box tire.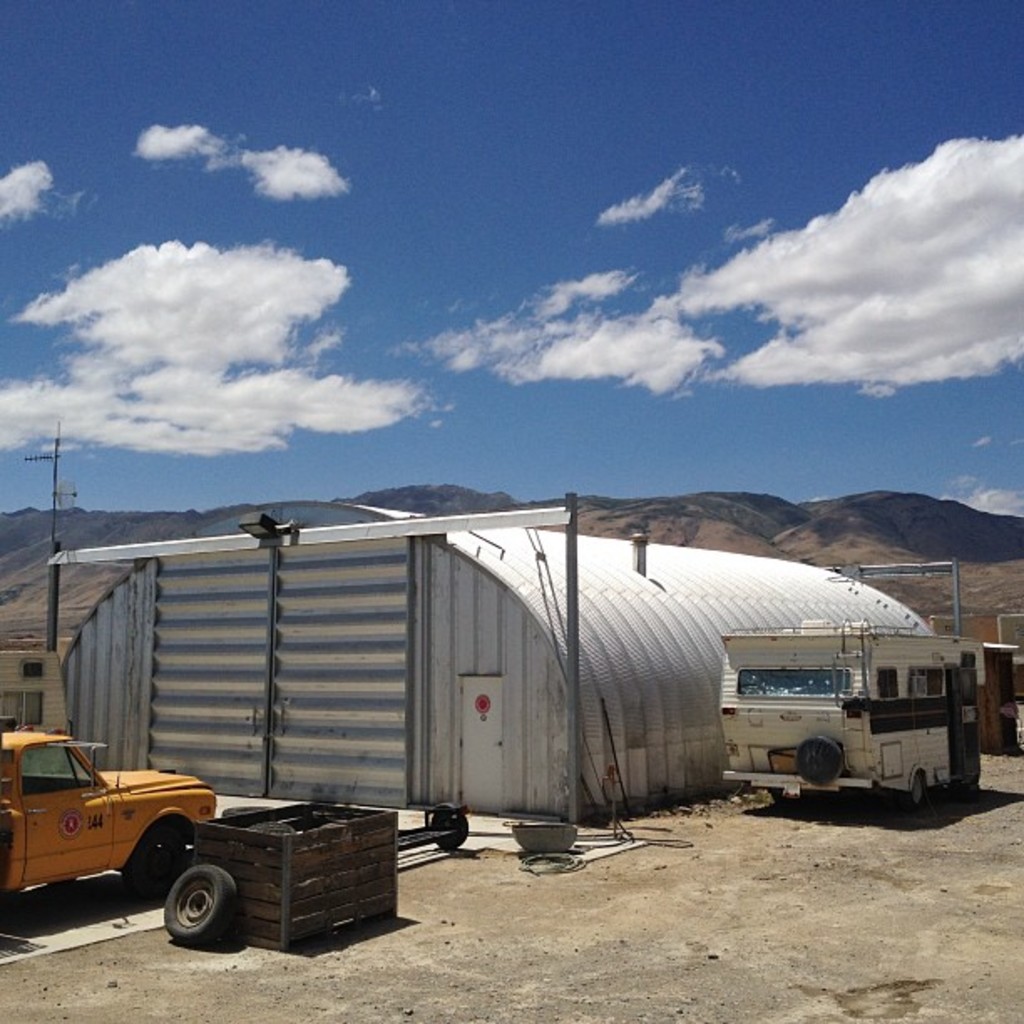
[157,868,236,947].
